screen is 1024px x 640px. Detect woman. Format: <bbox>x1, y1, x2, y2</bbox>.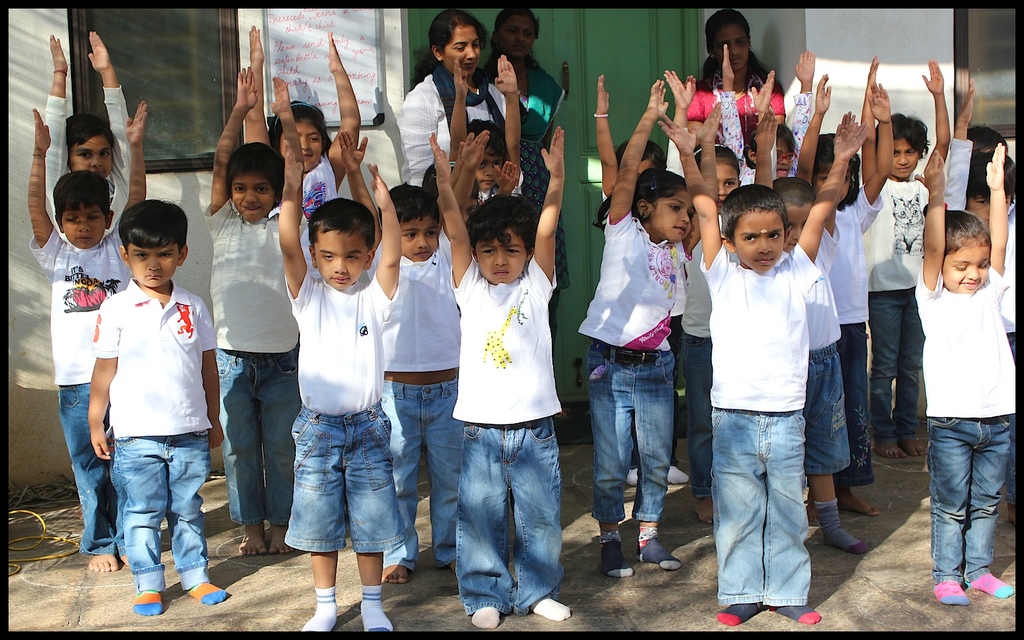
<bbox>665, 7, 790, 199</bbox>.
